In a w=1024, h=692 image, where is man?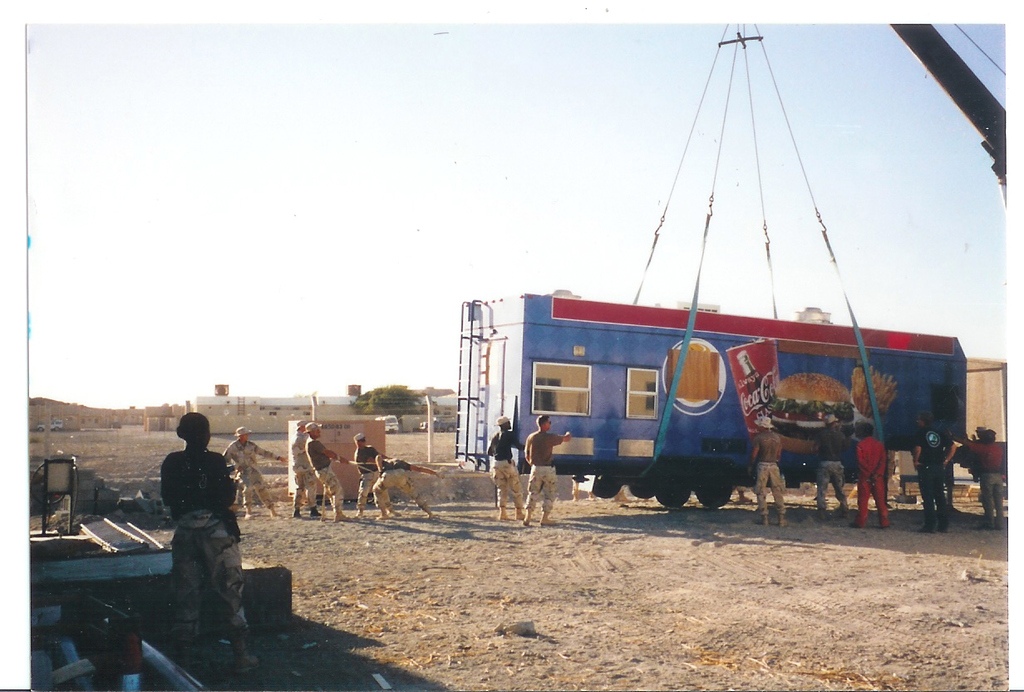
rect(967, 427, 980, 481).
